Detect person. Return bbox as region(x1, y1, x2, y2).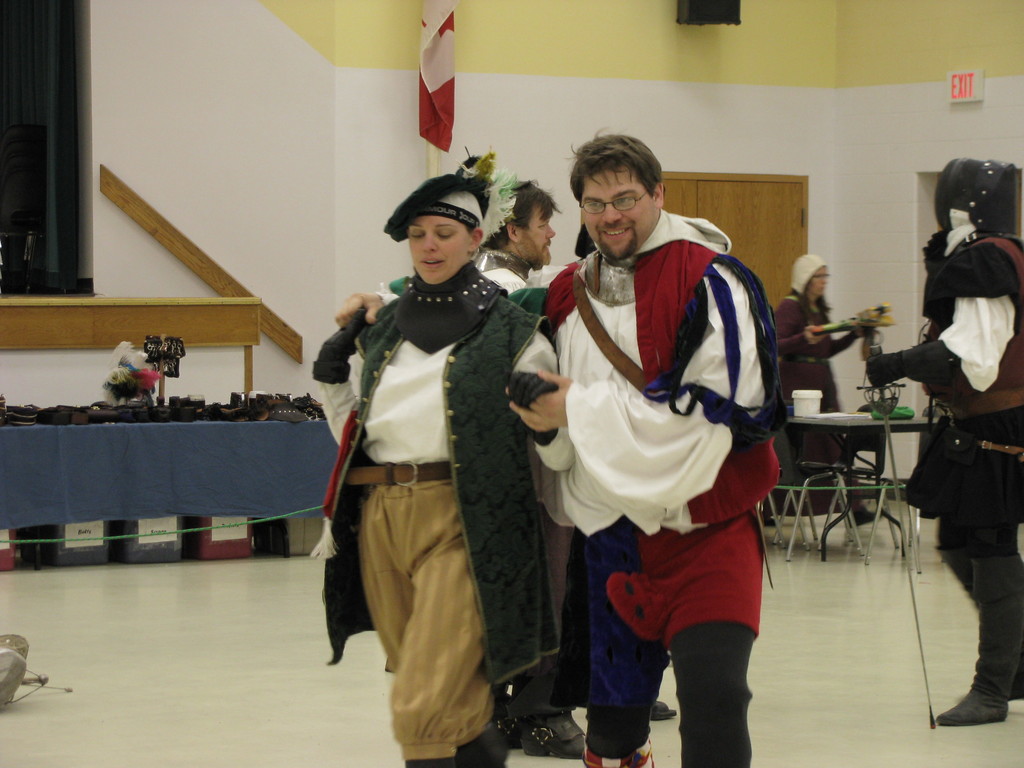
region(470, 175, 563, 449).
